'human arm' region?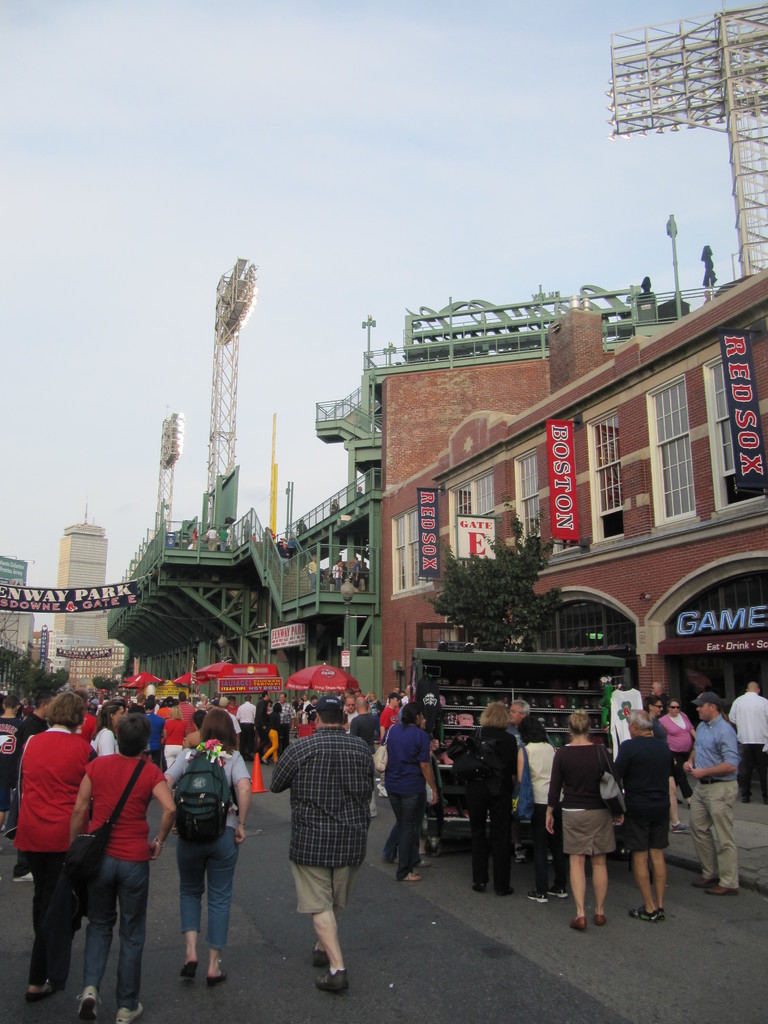
(71, 760, 95, 851)
